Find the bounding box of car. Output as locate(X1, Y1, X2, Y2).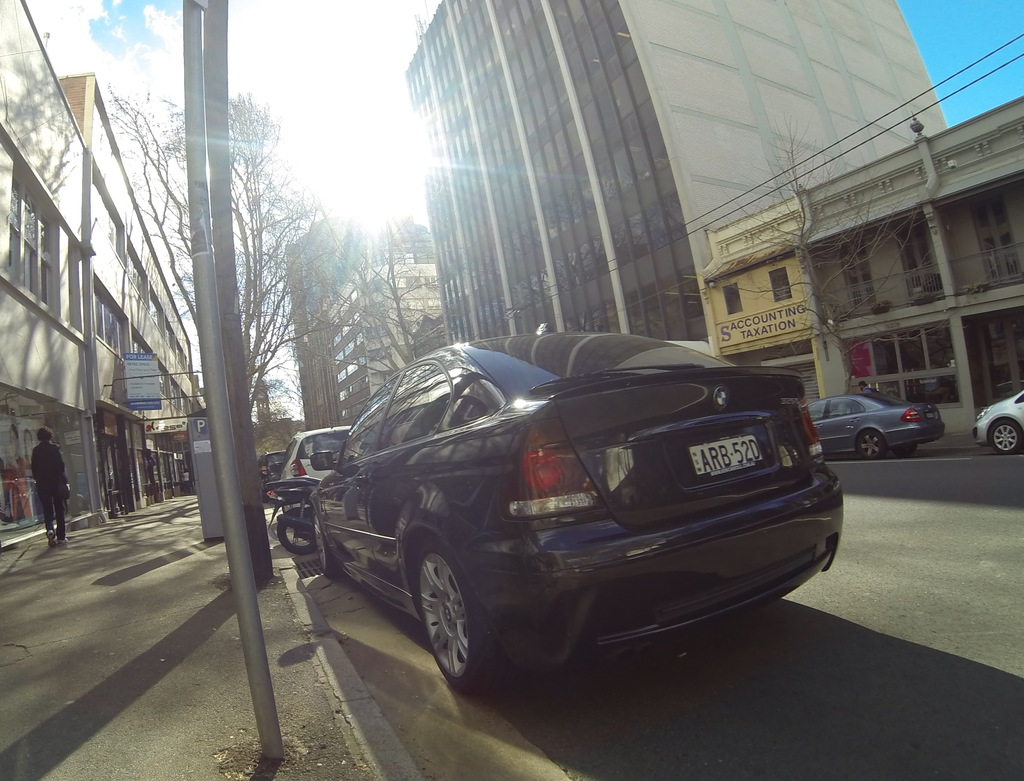
locate(310, 331, 845, 691).
